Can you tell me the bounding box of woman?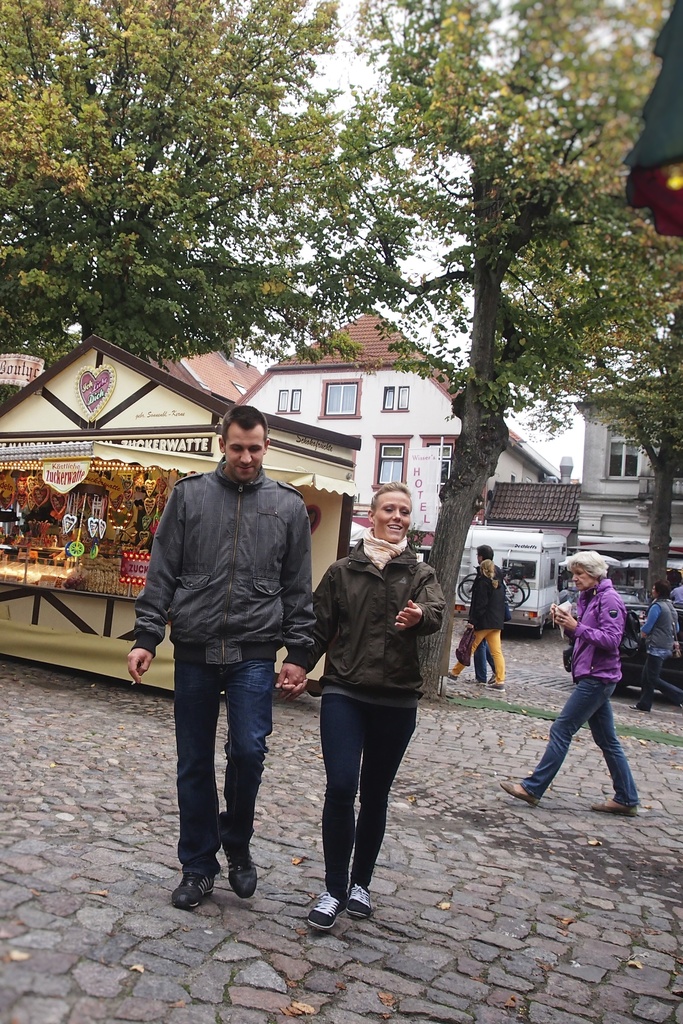
BBox(447, 561, 504, 691).
